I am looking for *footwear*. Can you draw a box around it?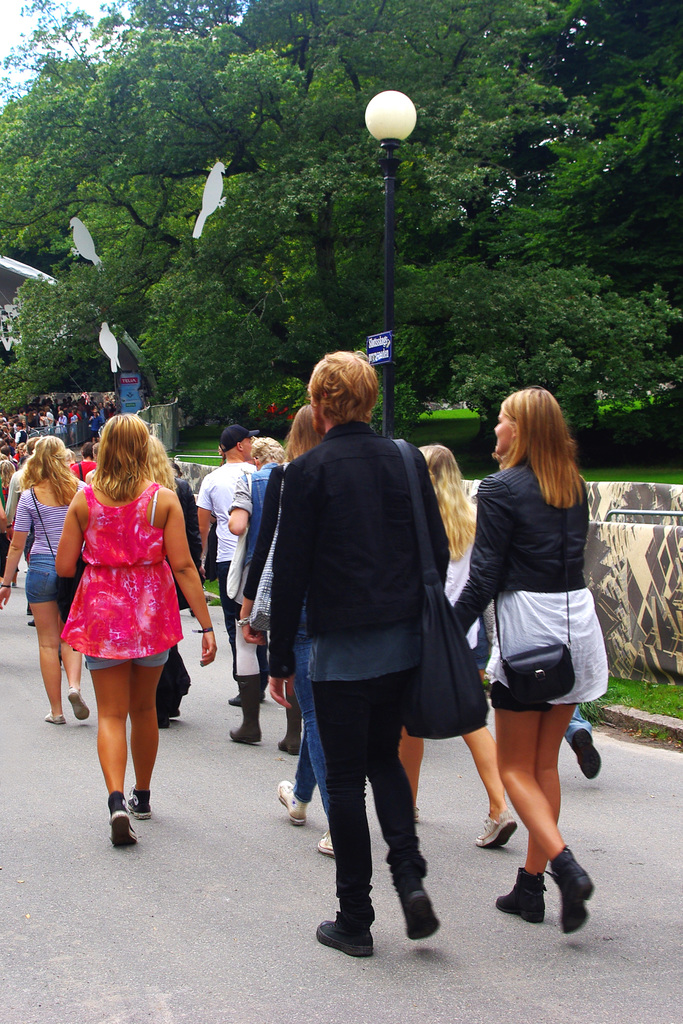
Sure, the bounding box is bbox(226, 676, 265, 746).
